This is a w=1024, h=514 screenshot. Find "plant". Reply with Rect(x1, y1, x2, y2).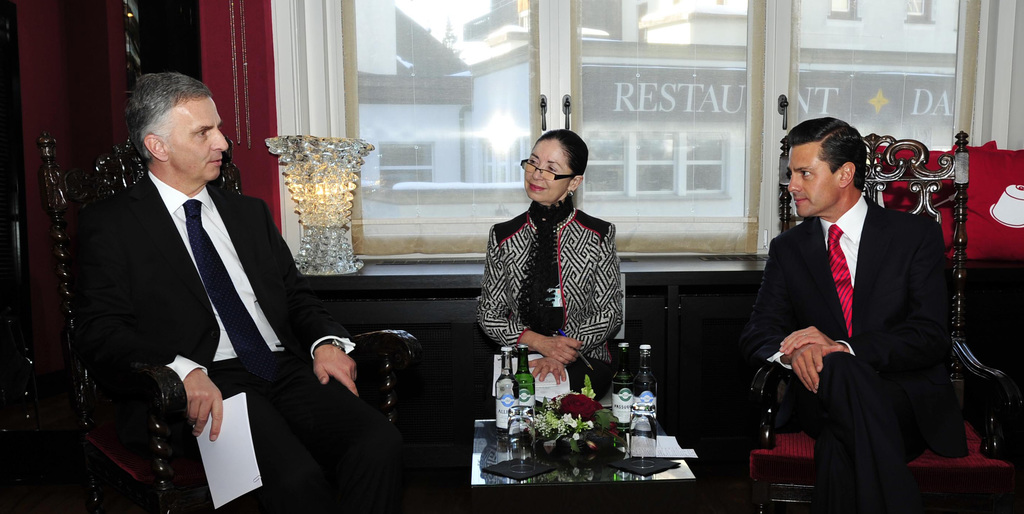
Rect(527, 376, 620, 453).
